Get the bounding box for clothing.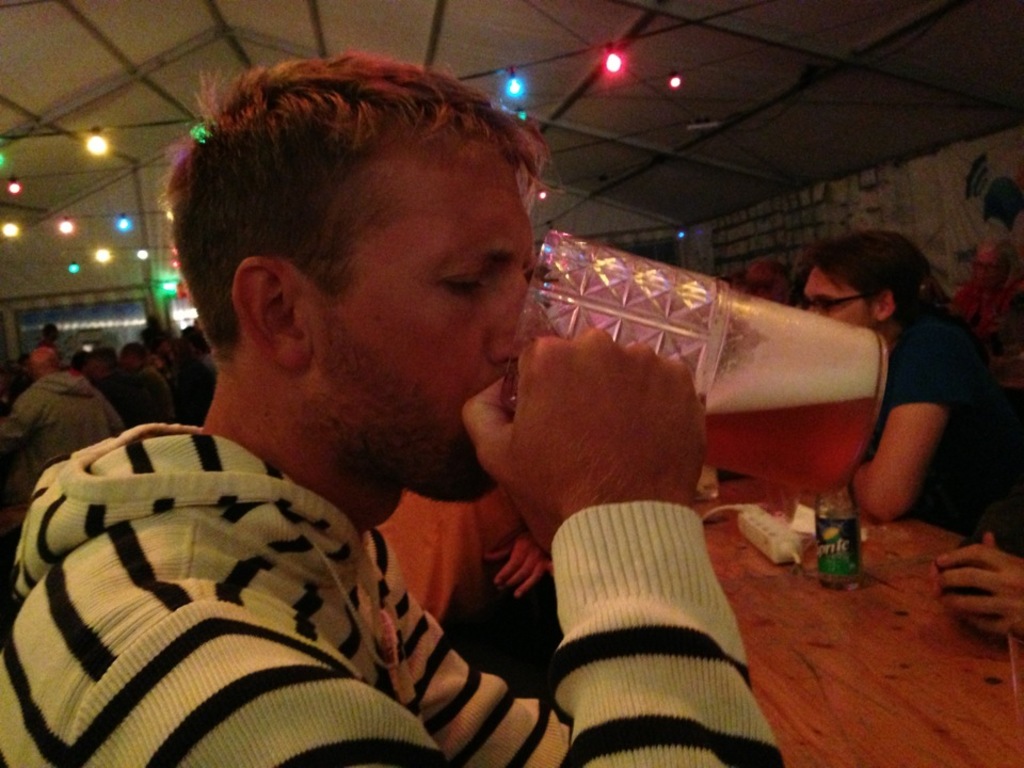
<box>0,411,789,767</box>.
